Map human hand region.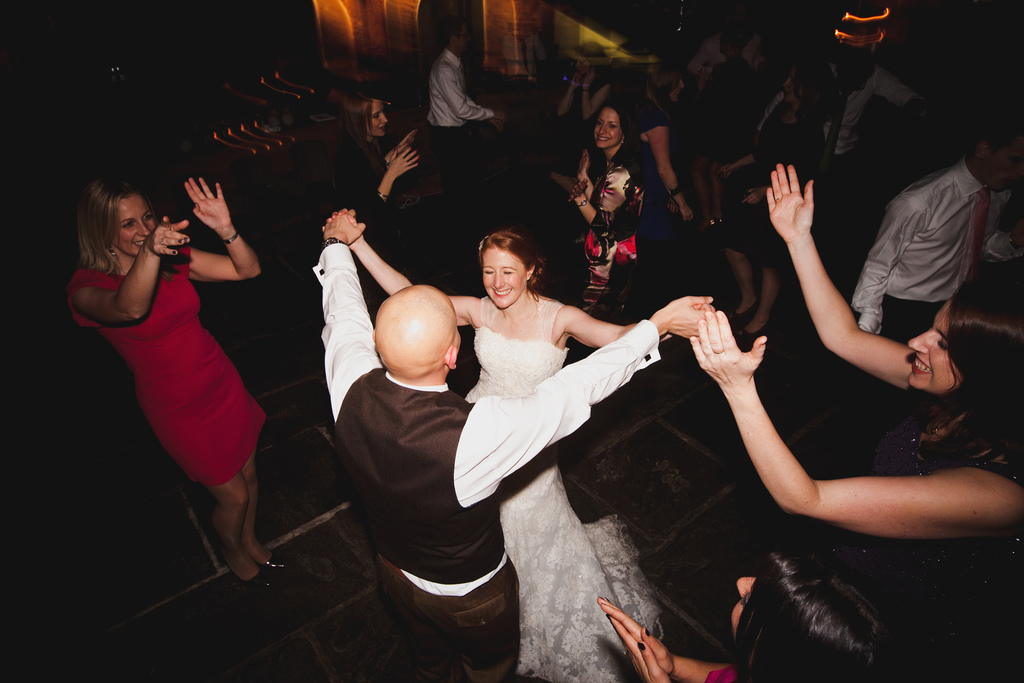
Mapped to 575:150:591:177.
